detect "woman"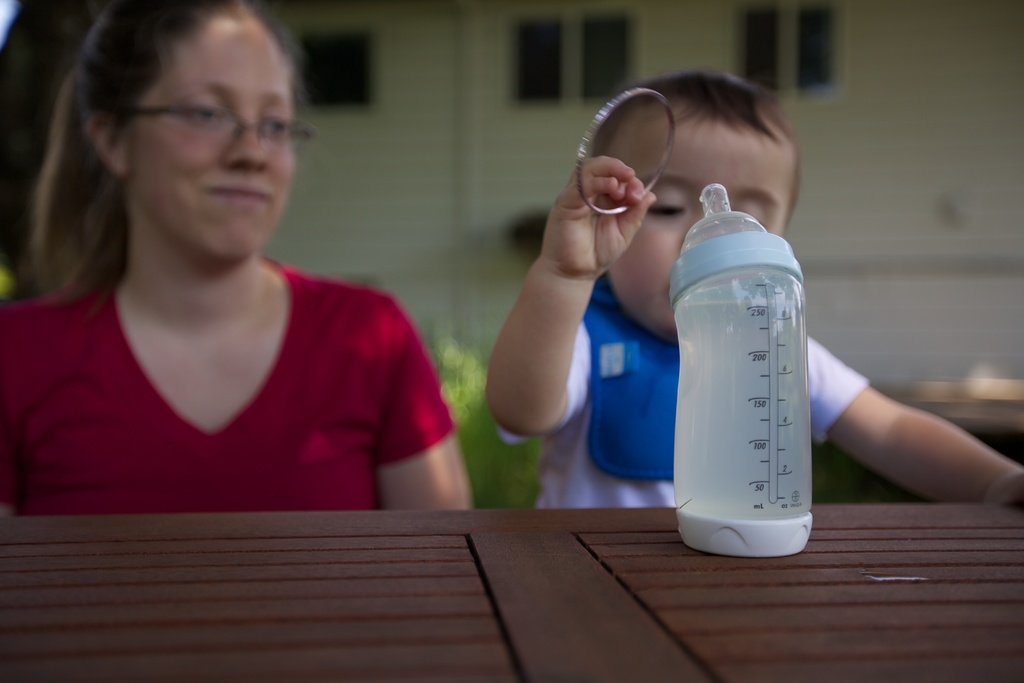
(x1=0, y1=0, x2=474, y2=520)
